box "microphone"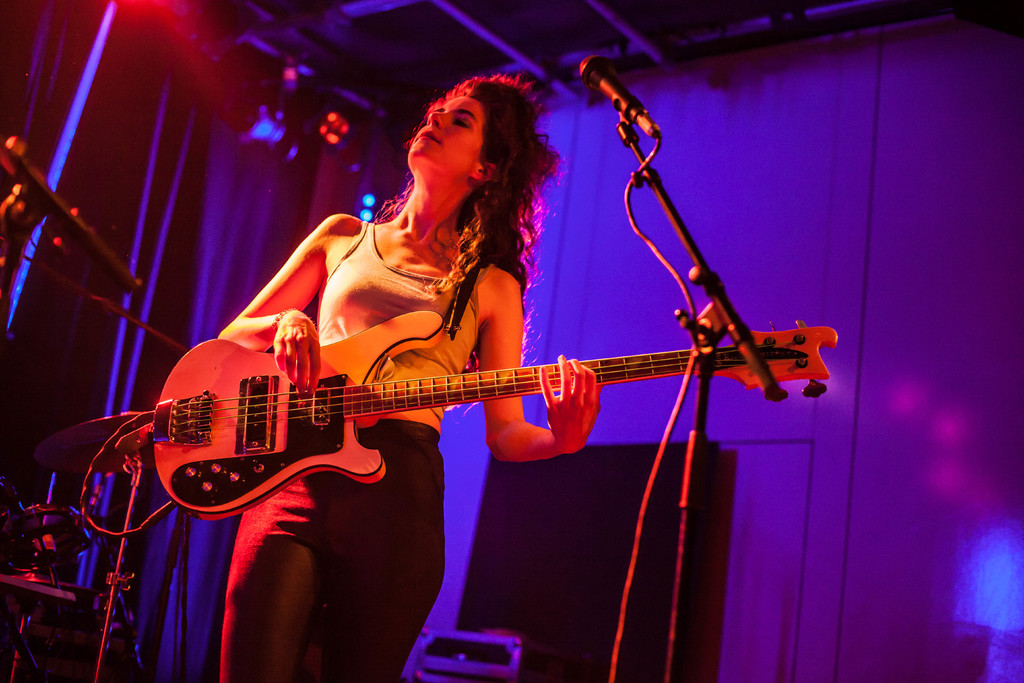
rect(581, 58, 662, 122)
